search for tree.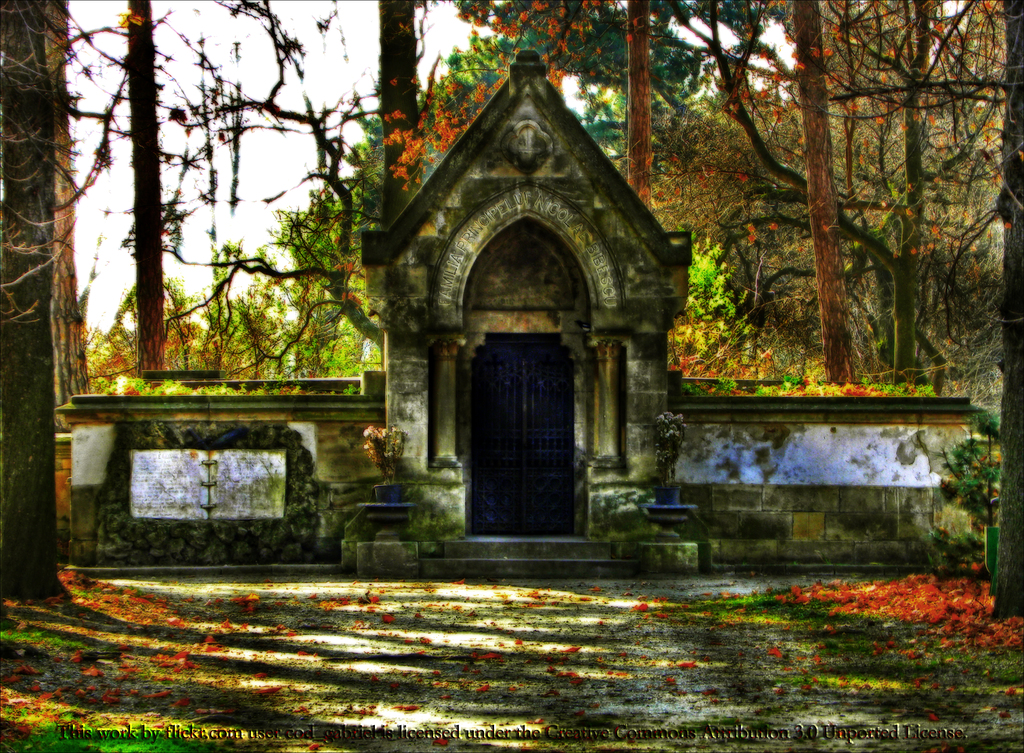
Found at l=191, t=276, r=280, b=393.
